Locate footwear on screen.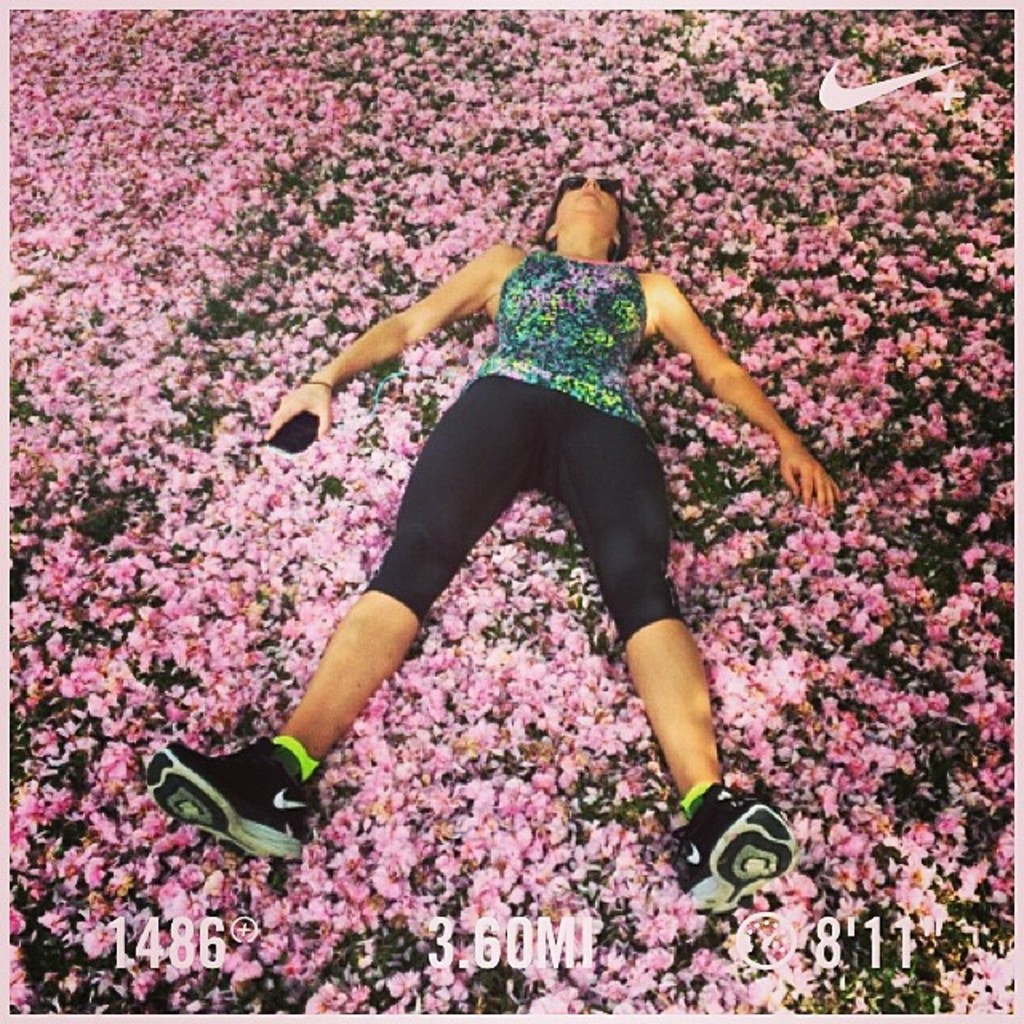
On screen at 152/741/320/872.
